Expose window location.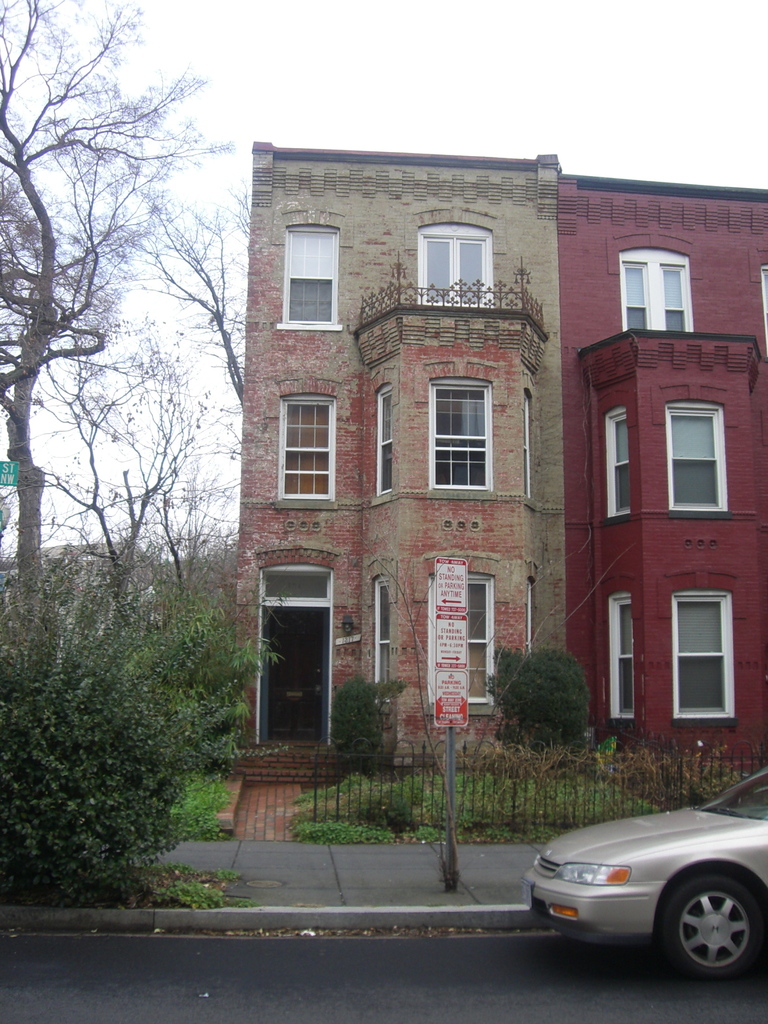
Exposed at [374,575,398,708].
